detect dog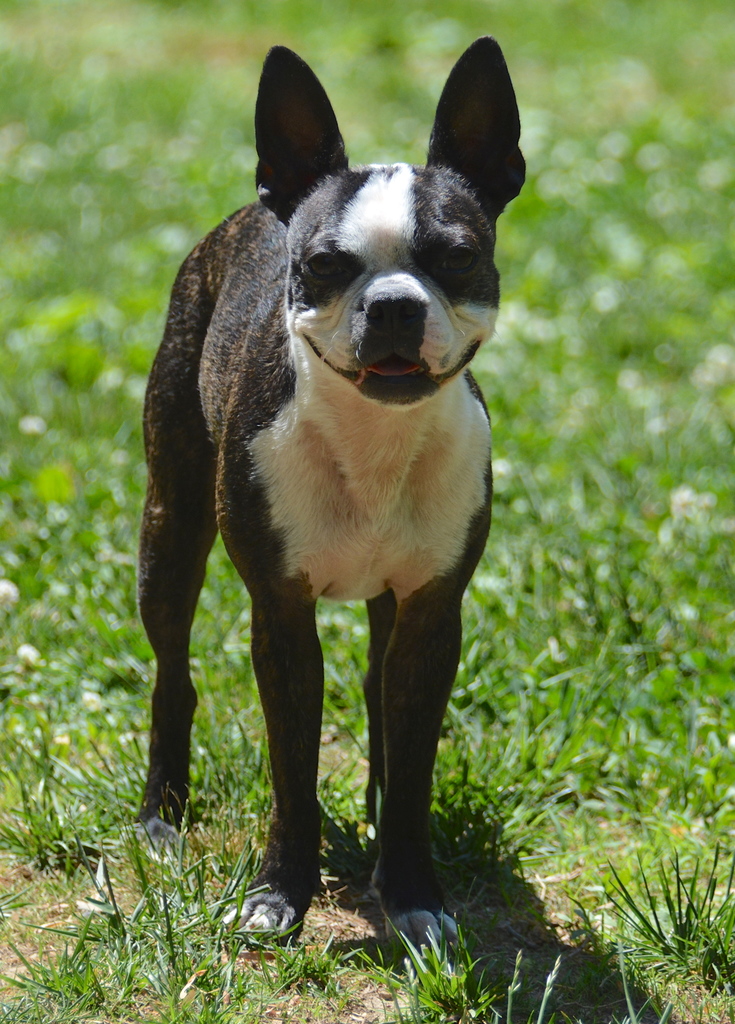
x1=123 y1=38 x2=529 y2=973
